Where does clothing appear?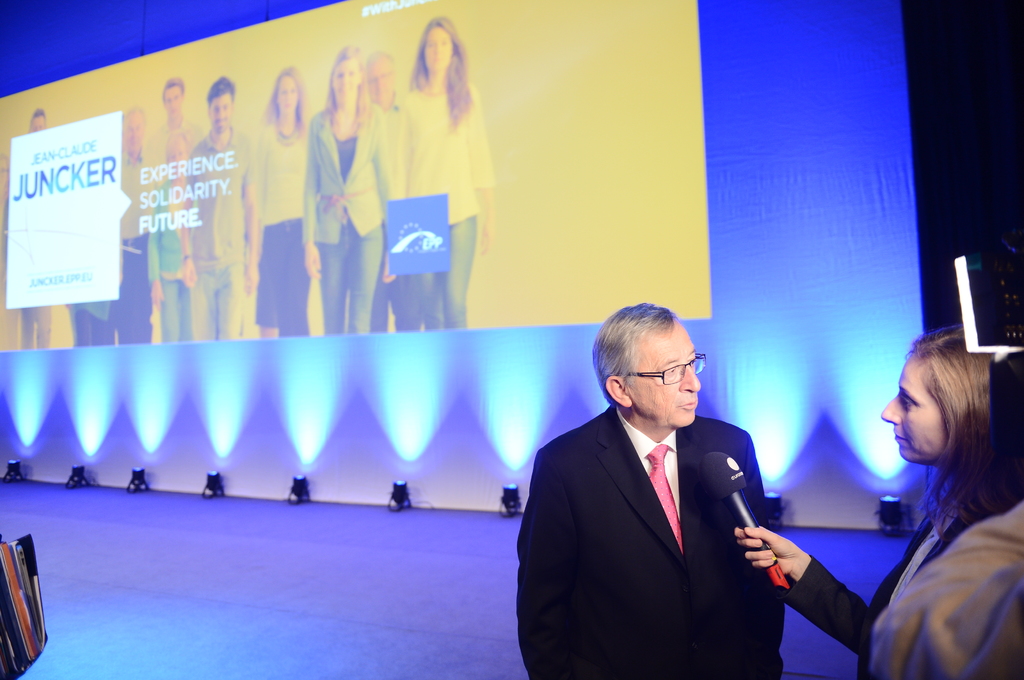
Appears at BBox(531, 379, 803, 677).
